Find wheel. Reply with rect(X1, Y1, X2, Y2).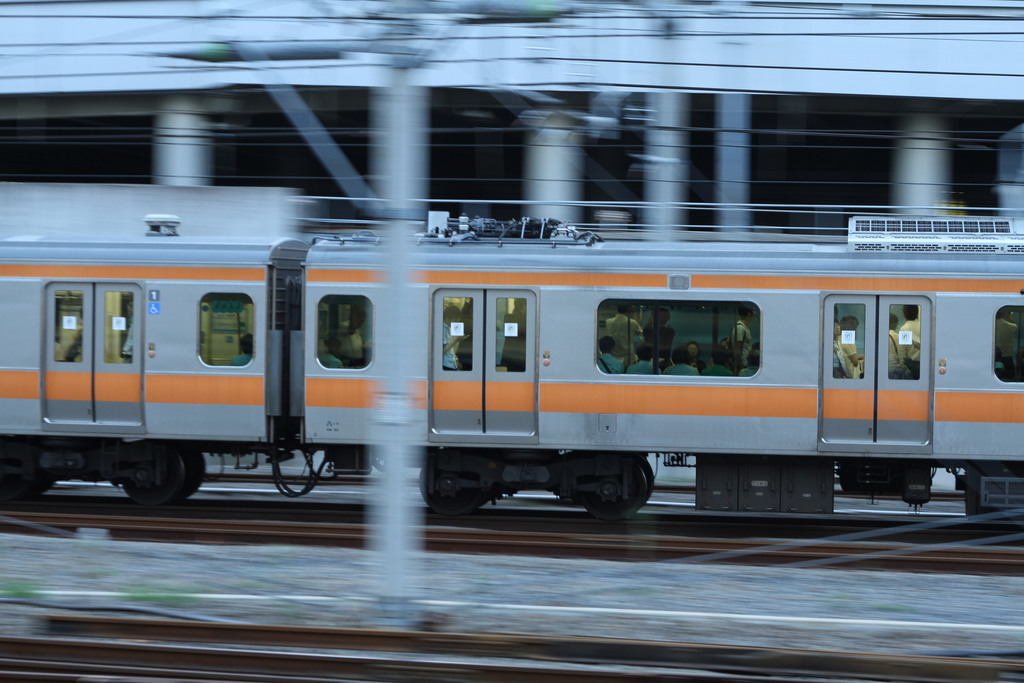
rect(421, 458, 484, 518).
